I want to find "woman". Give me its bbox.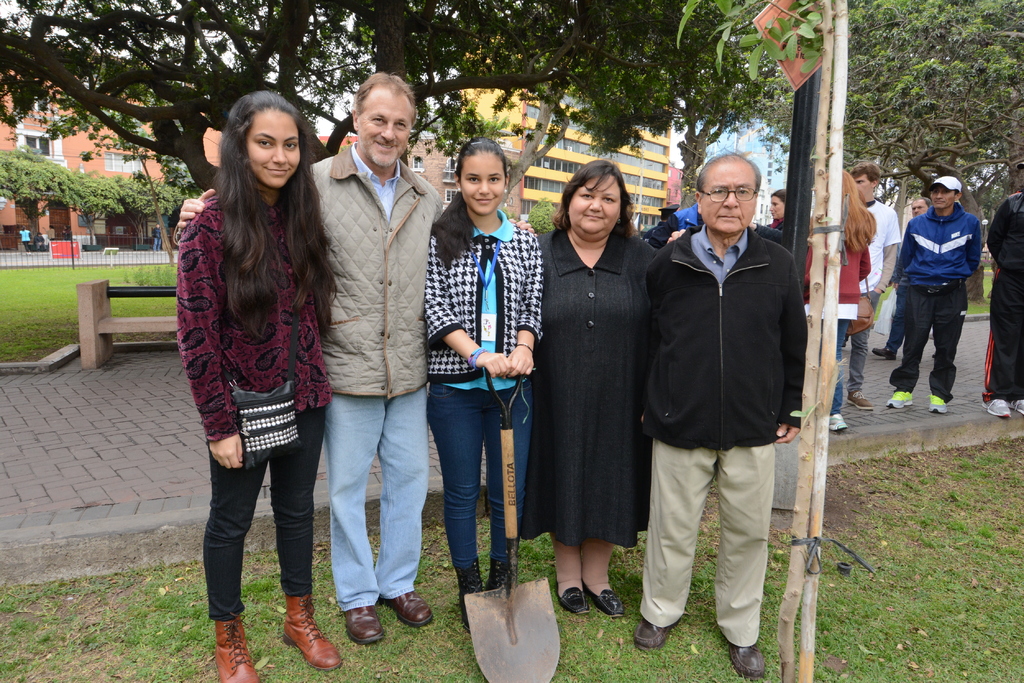
(750,191,794,252).
